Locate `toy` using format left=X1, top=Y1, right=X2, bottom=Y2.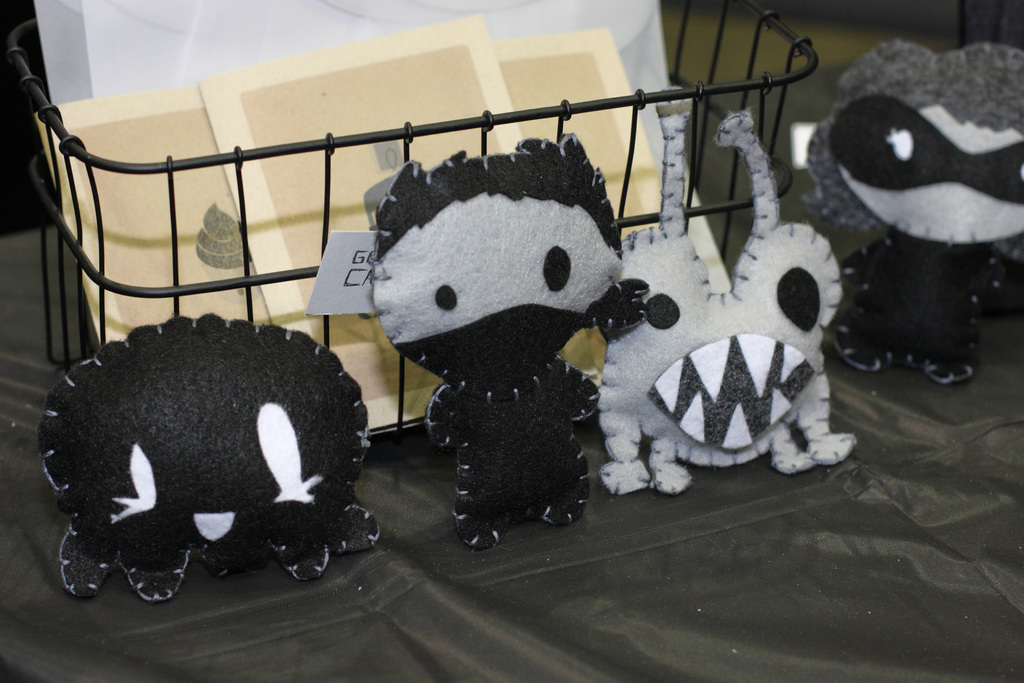
left=792, top=47, right=1009, bottom=395.
